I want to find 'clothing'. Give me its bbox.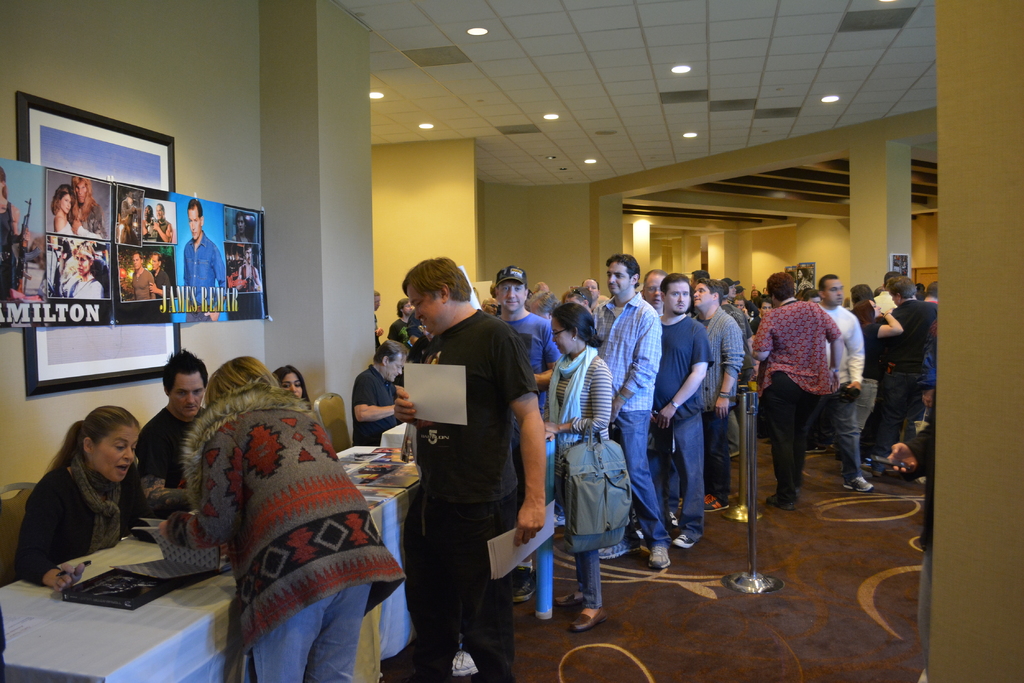
crop(356, 364, 402, 447).
